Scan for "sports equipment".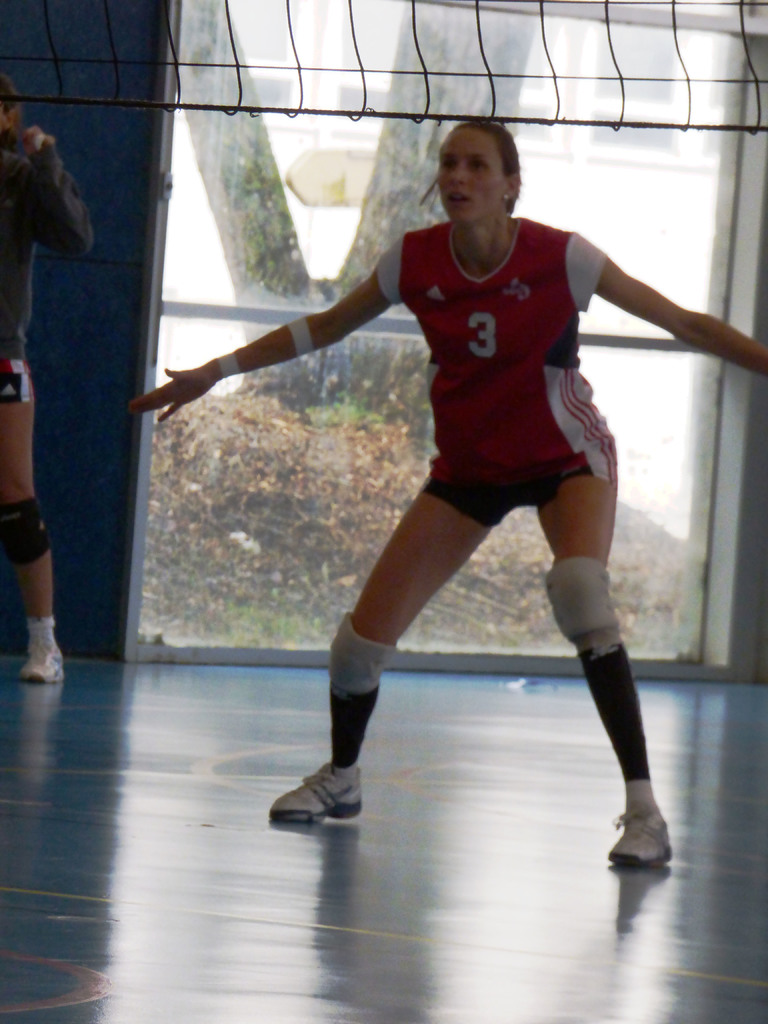
Scan result: bbox(332, 612, 396, 701).
